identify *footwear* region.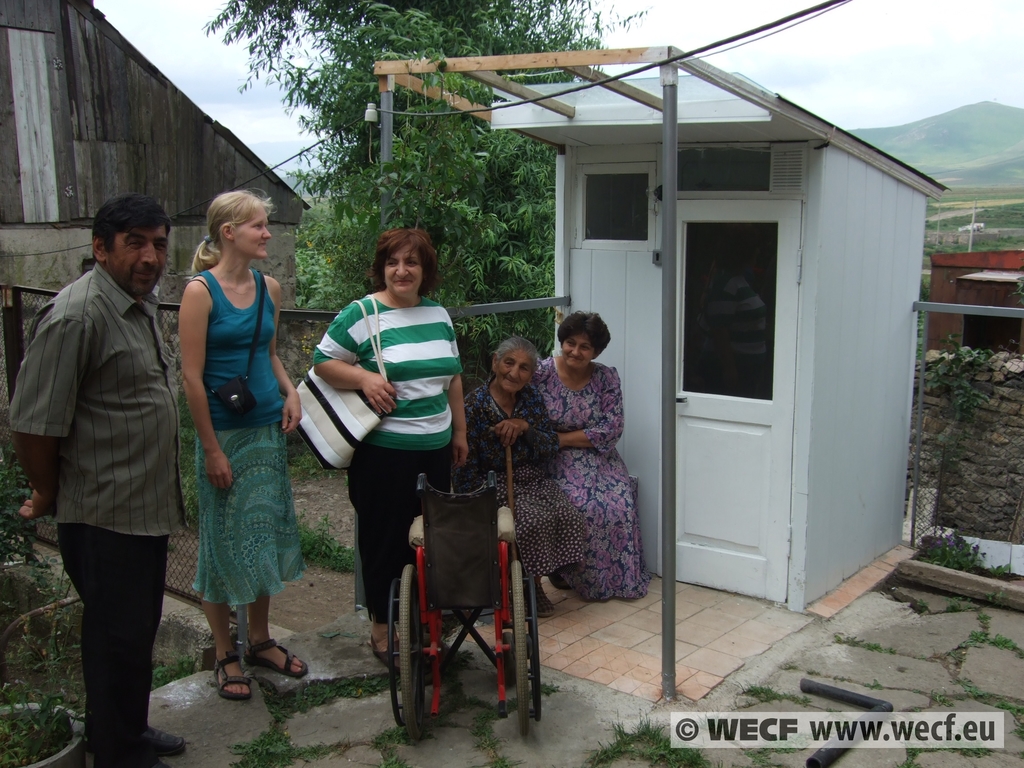
Region: {"x1": 369, "y1": 633, "x2": 412, "y2": 674}.
